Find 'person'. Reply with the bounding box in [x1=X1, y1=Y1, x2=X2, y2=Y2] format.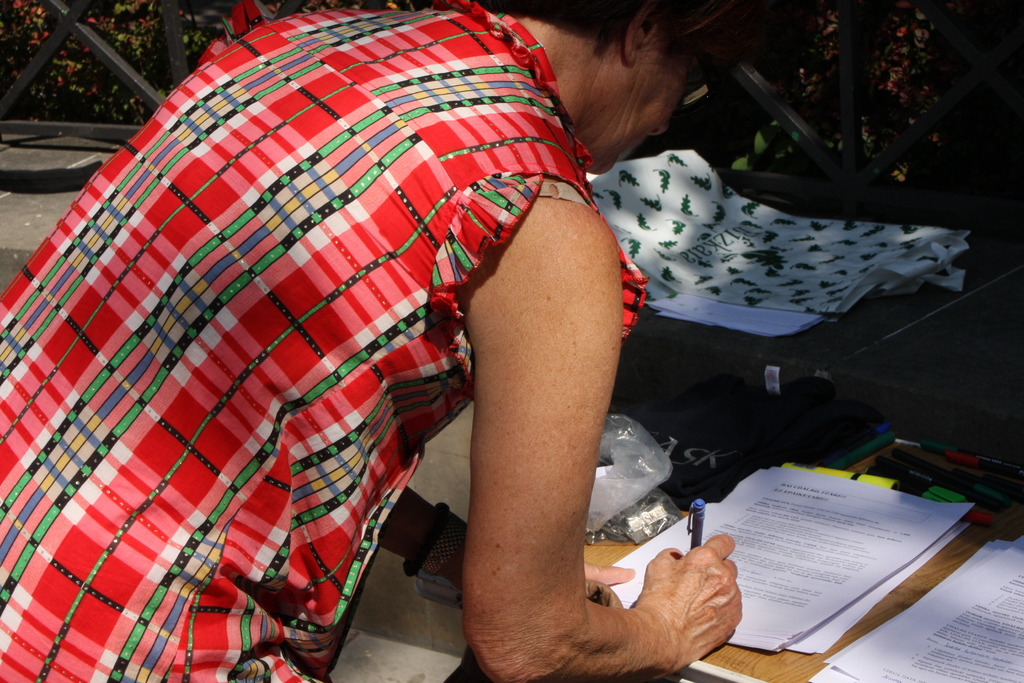
[x1=74, y1=4, x2=847, y2=681].
